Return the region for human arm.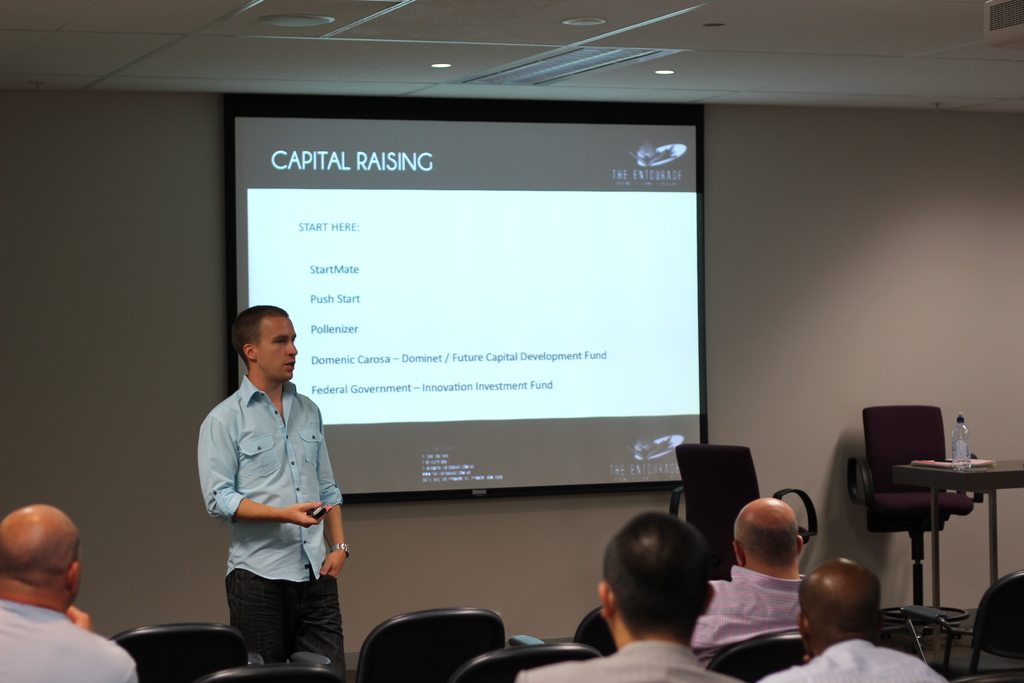
{"left": 312, "top": 436, "right": 350, "bottom": 571}.
